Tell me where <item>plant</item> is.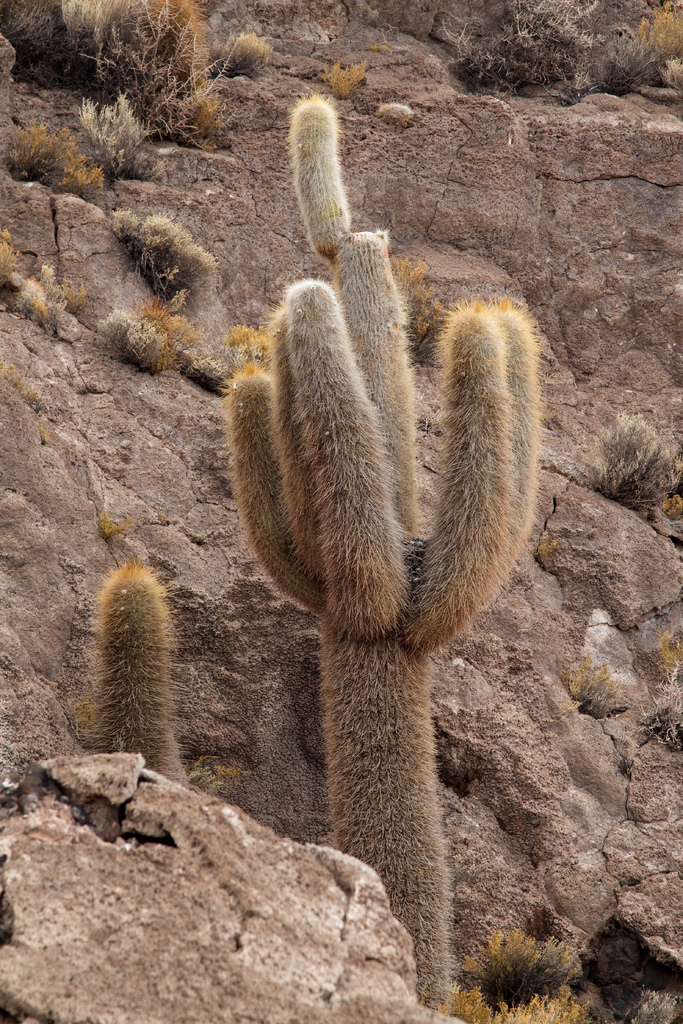
<item>plant</item> is at region(181, 319, 280, 404).
